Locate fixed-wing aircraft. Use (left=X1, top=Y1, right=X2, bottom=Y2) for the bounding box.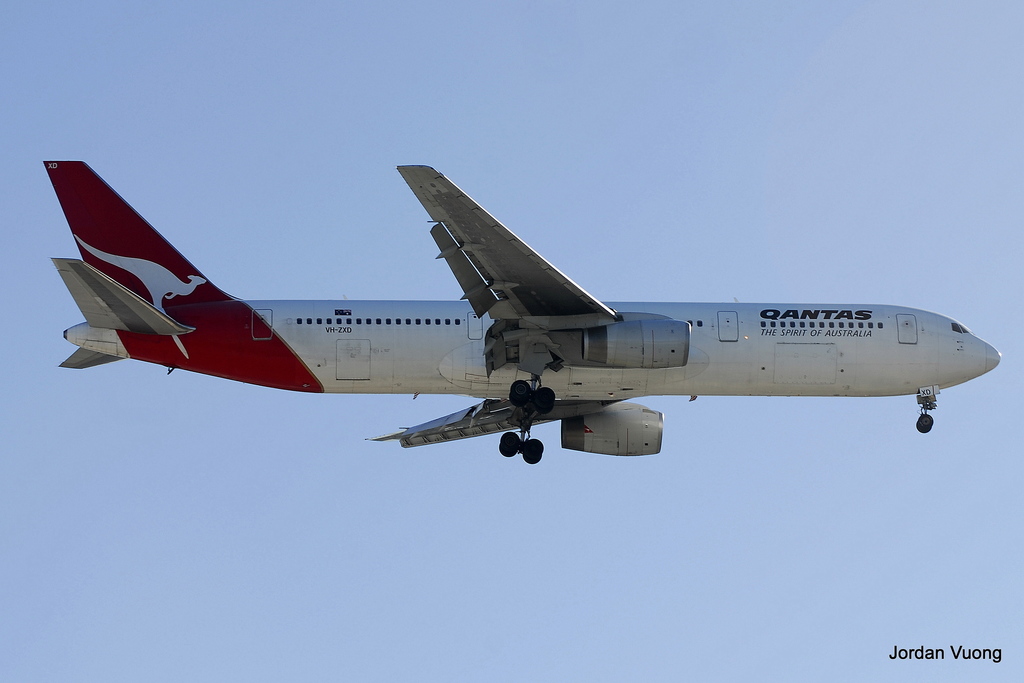
(left=40, top=160, right=1002, bottom=464).
